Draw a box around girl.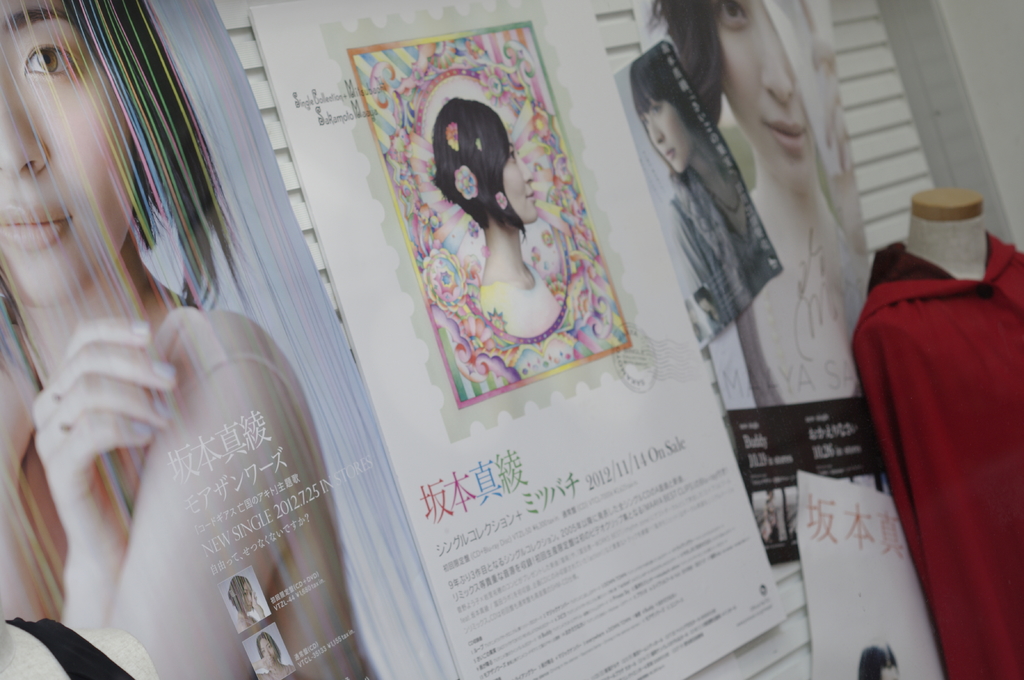
pyautogui.locateOnScreen(627, 36, 790, 345).
